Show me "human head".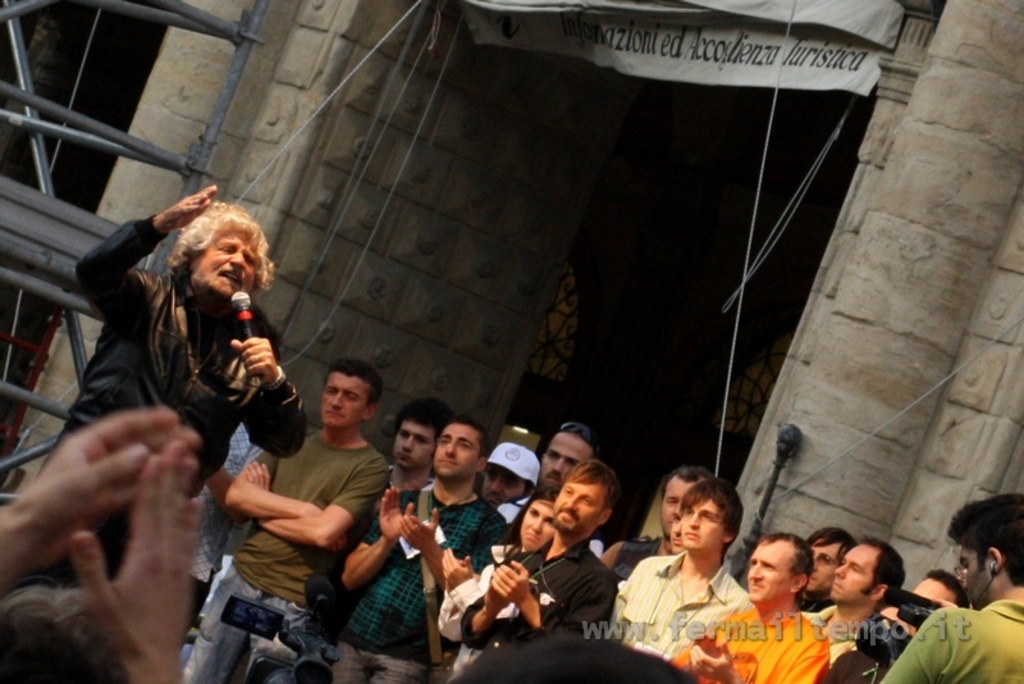
"human head" is here: 941, 489, 1023, 602.
